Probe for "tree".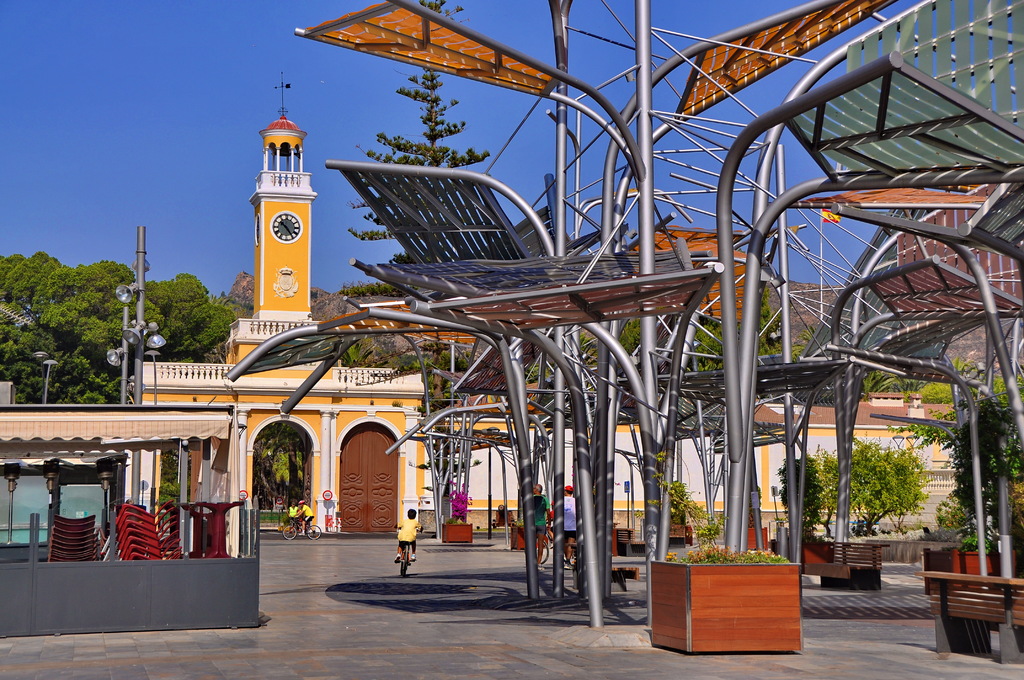
Probe result: 847:435:926:534.
